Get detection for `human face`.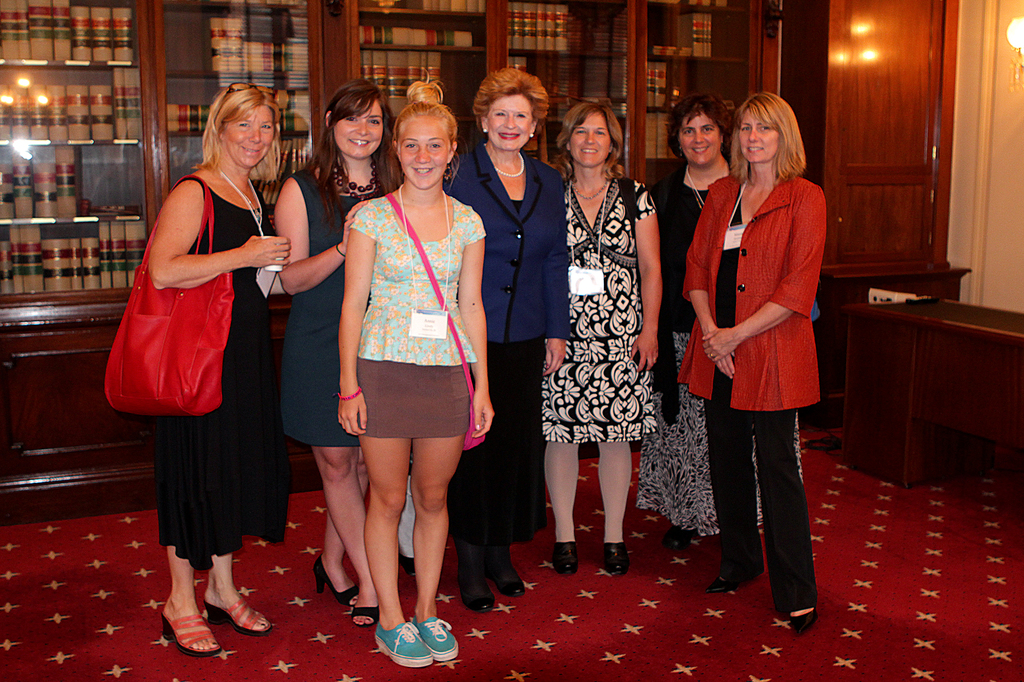
Detection: select_region(221, 104, 275, 167).
